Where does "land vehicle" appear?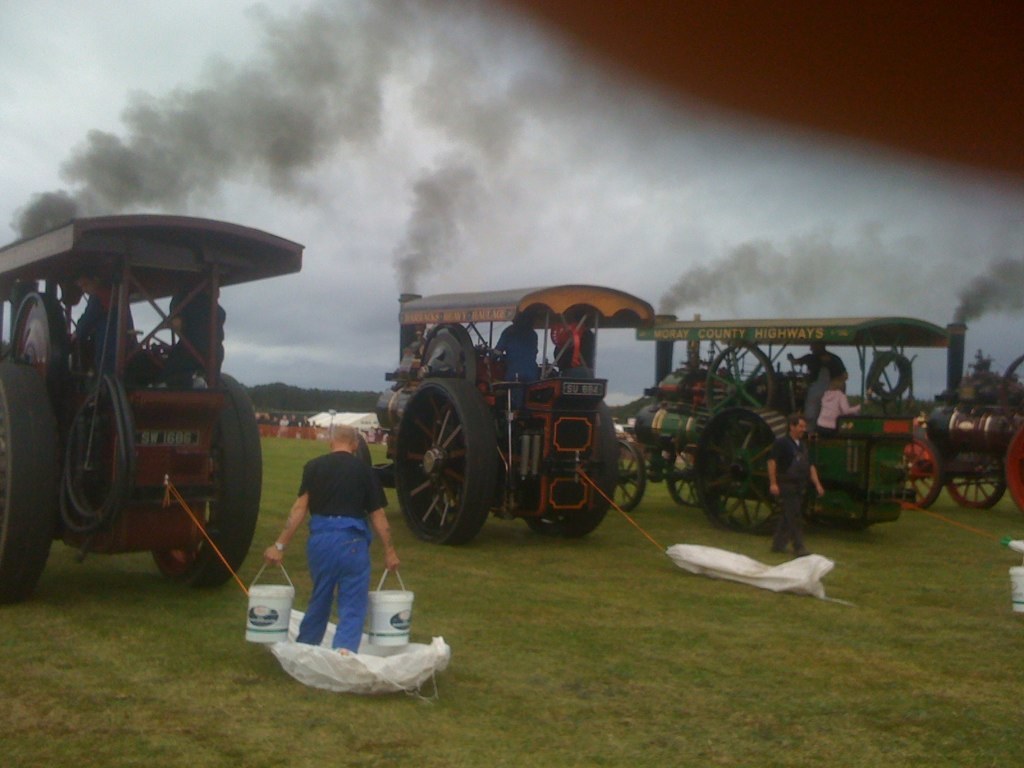
Appears at (x1=908, y1=319, x2=1023, y2=511).
